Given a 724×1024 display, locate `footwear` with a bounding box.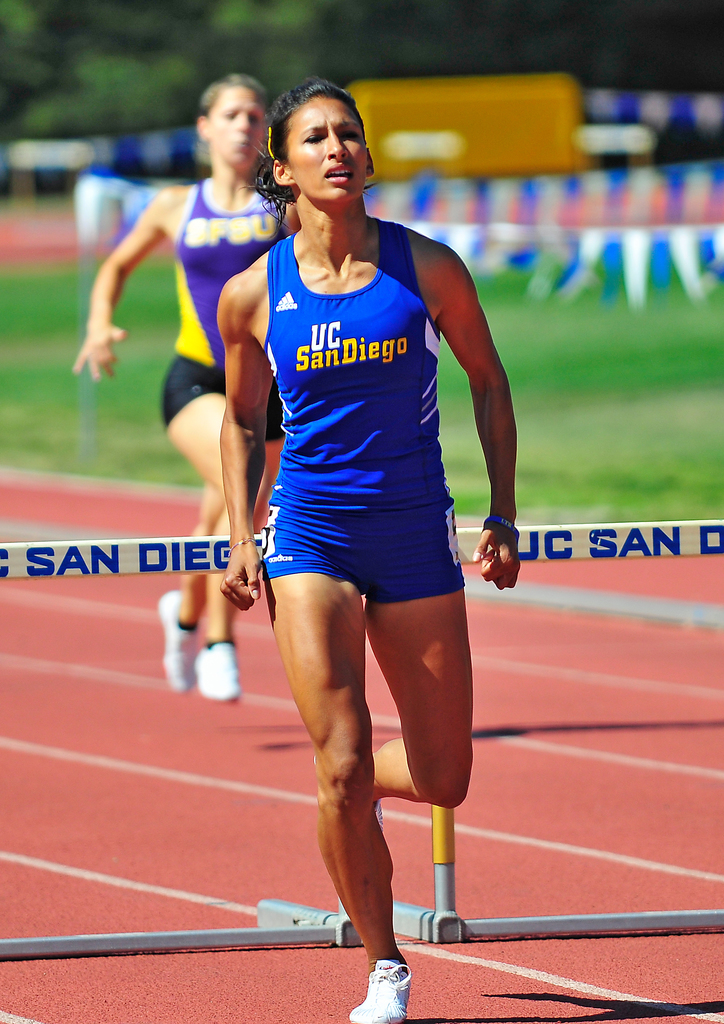
Located: Rect(348, 947, 421, 1009).
